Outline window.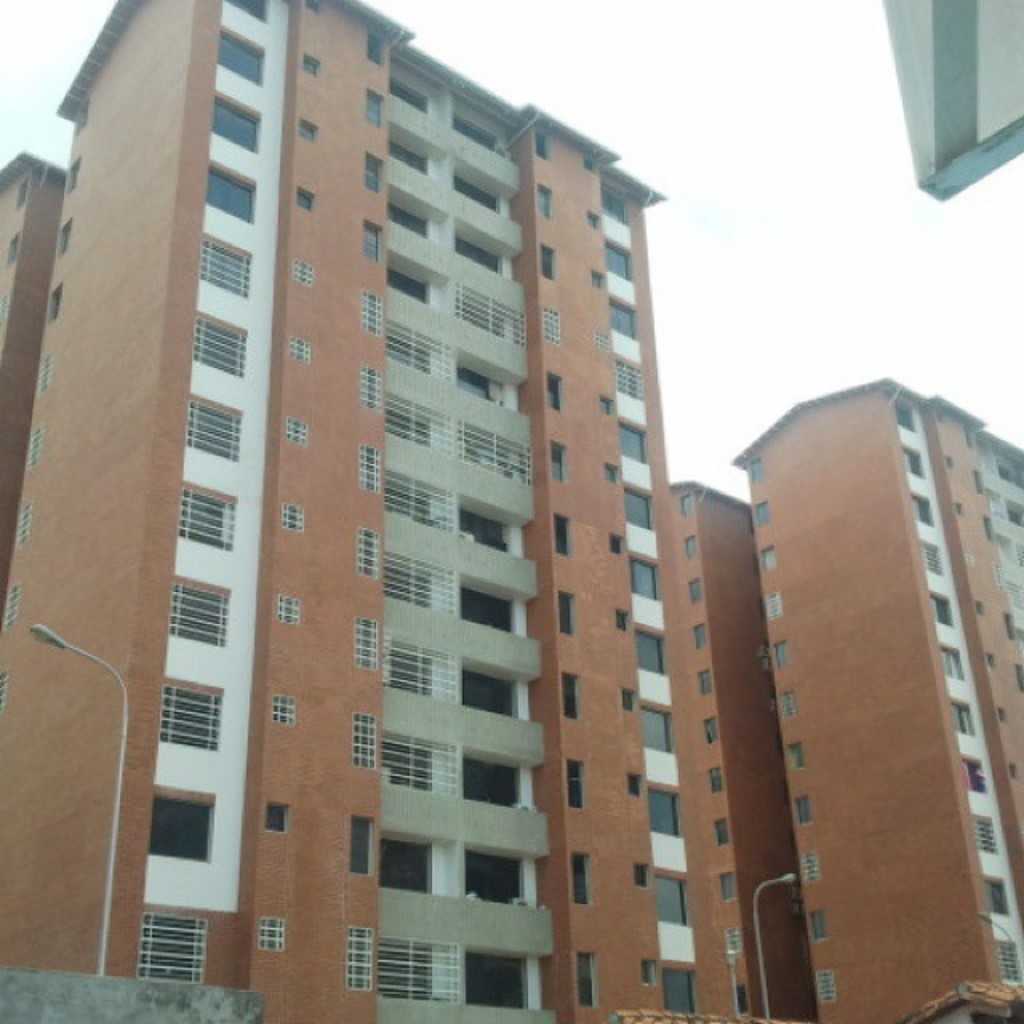
Outline: 597 392 610 419.
